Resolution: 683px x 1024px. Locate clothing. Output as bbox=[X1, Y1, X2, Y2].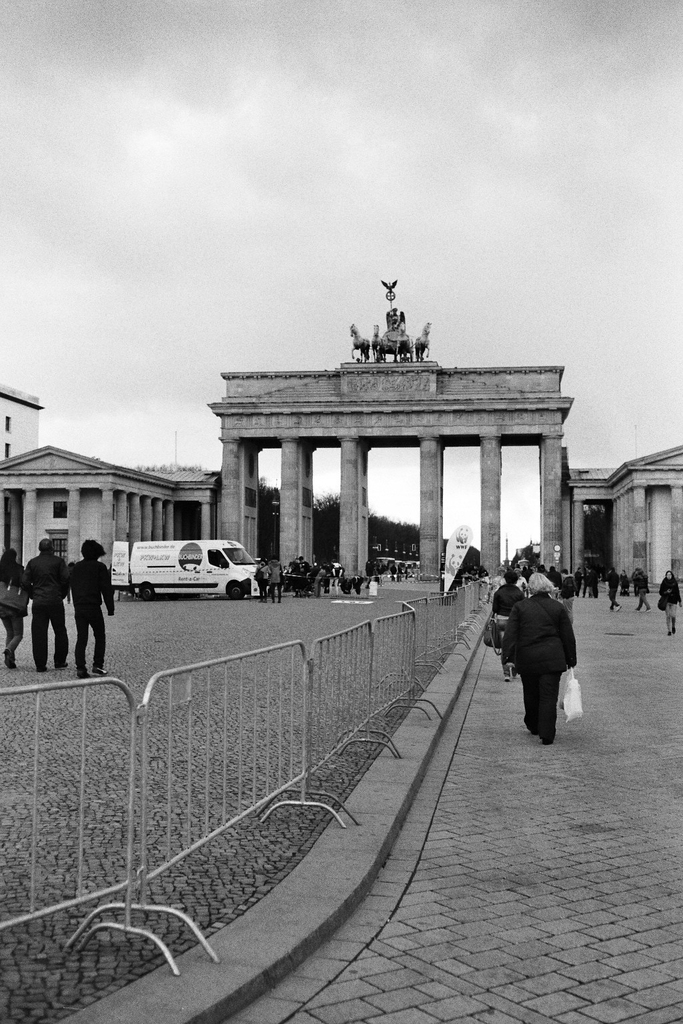
bbox=[259, 566, 264, 585].
